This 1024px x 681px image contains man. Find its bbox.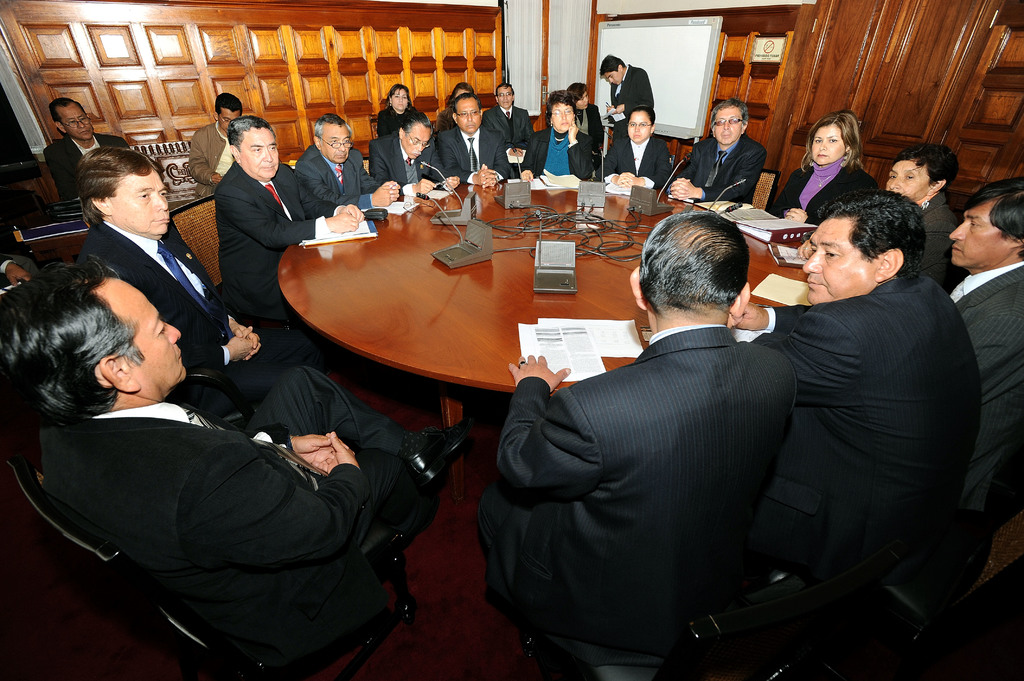
bbox=(952, 180, 1023, 532).
